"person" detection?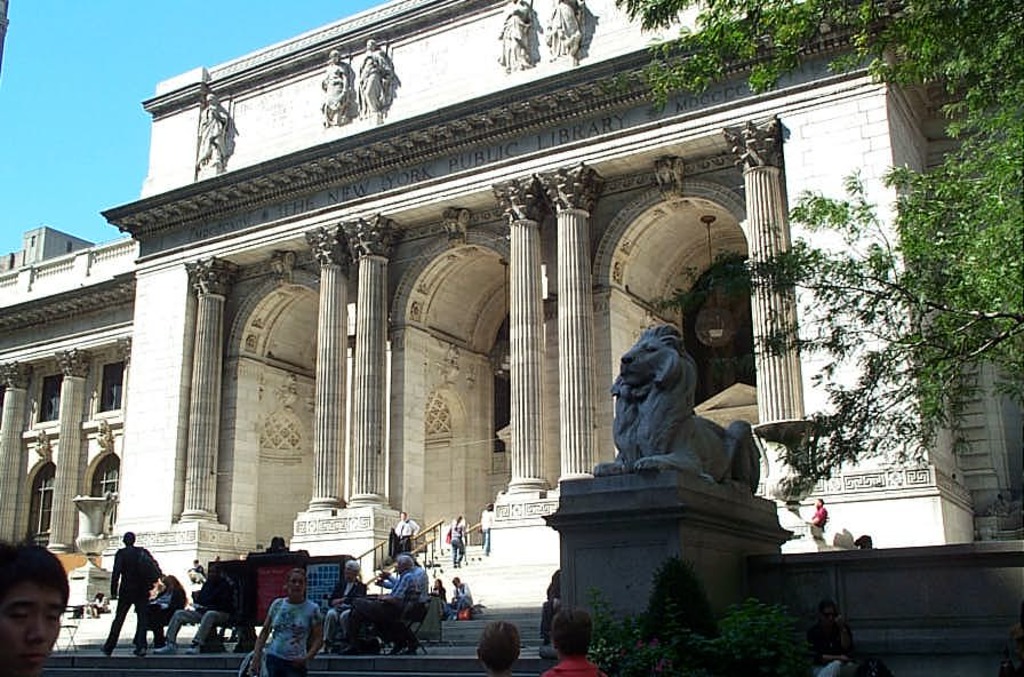
locate(536, 612, 603, 676)
